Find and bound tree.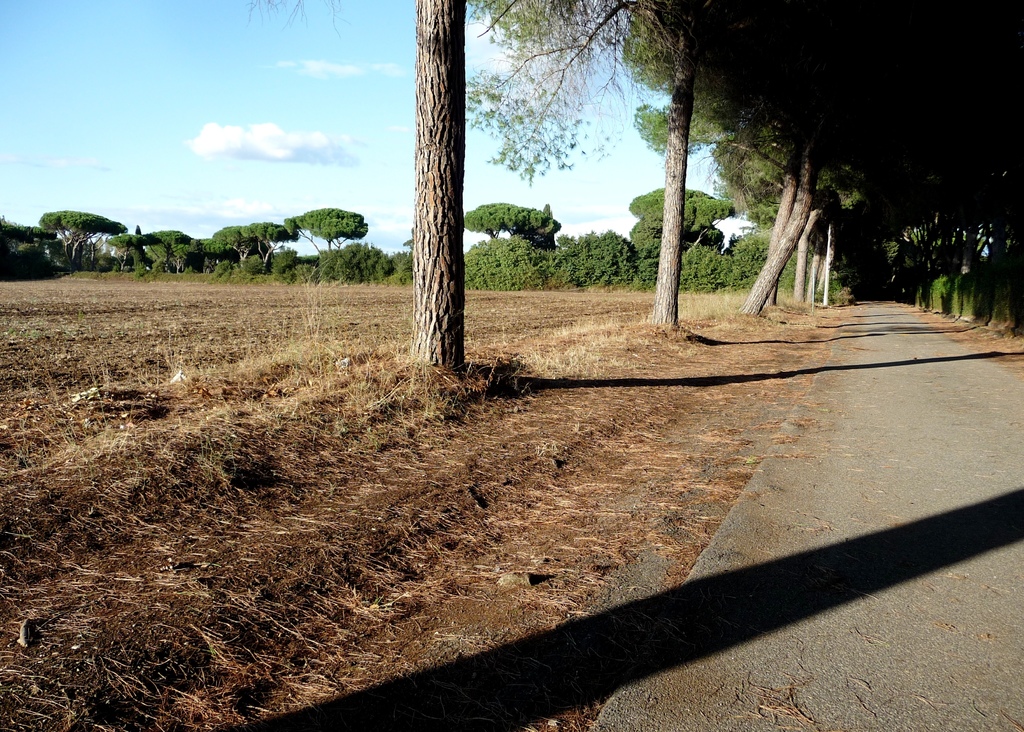
Bound: 0:210:58:272.
